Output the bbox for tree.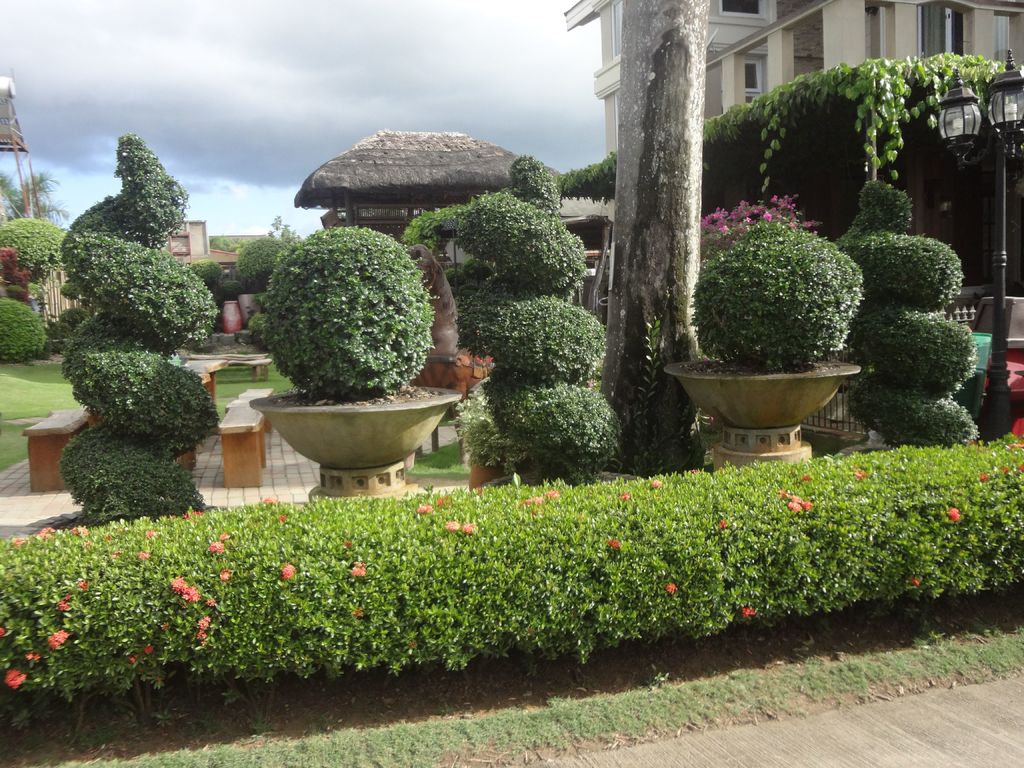
{"x1": 0, "y1": 162, "x2": 72, "y2": 240}.
